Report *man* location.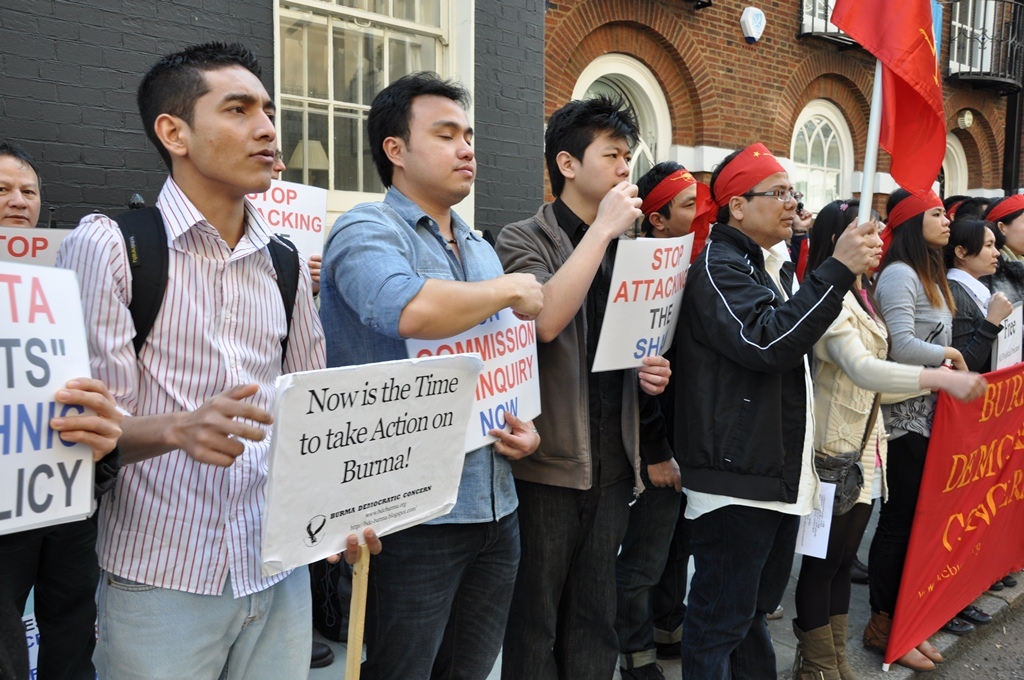
Report: 658 122 858 679.
